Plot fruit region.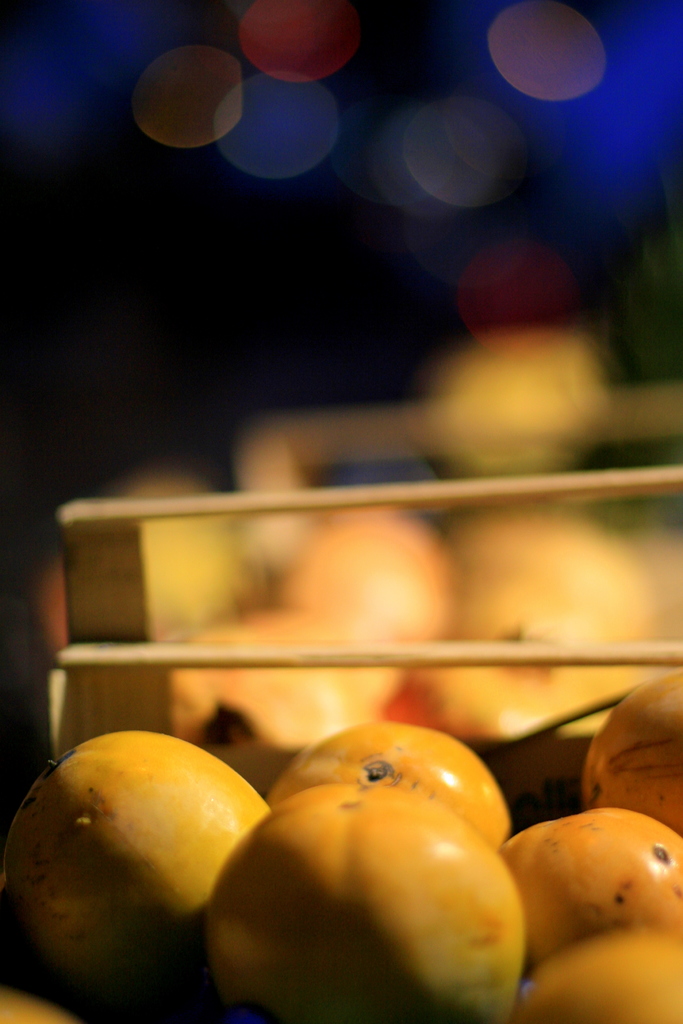
Plotted at detection(16, 735, 288, 987).
